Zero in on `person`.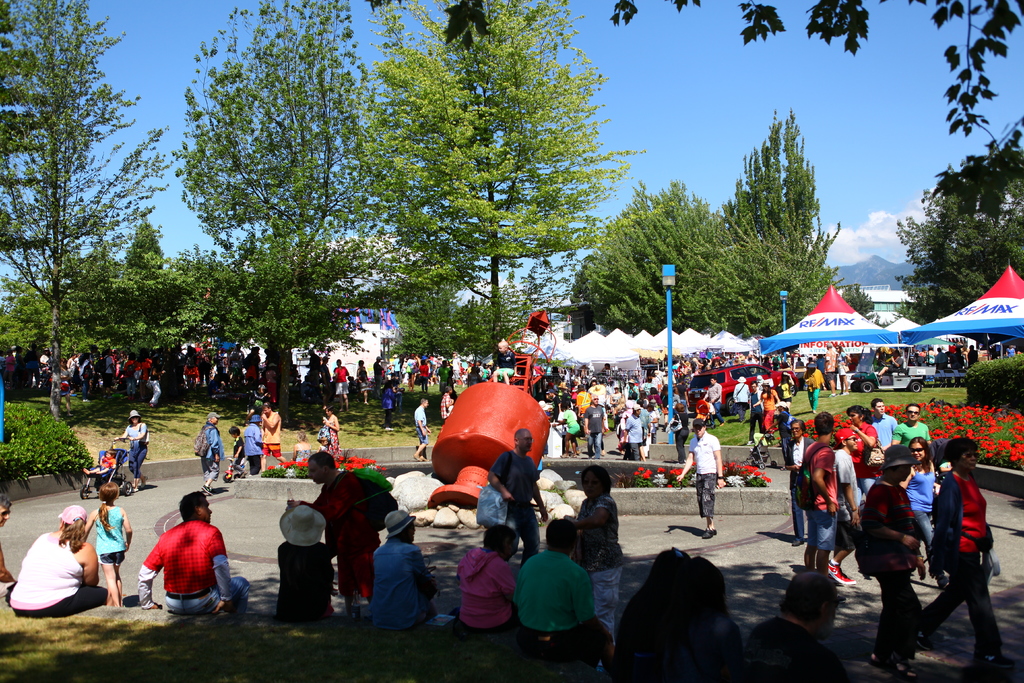
Zeroed in: crop(749, 572, 845, 682).
